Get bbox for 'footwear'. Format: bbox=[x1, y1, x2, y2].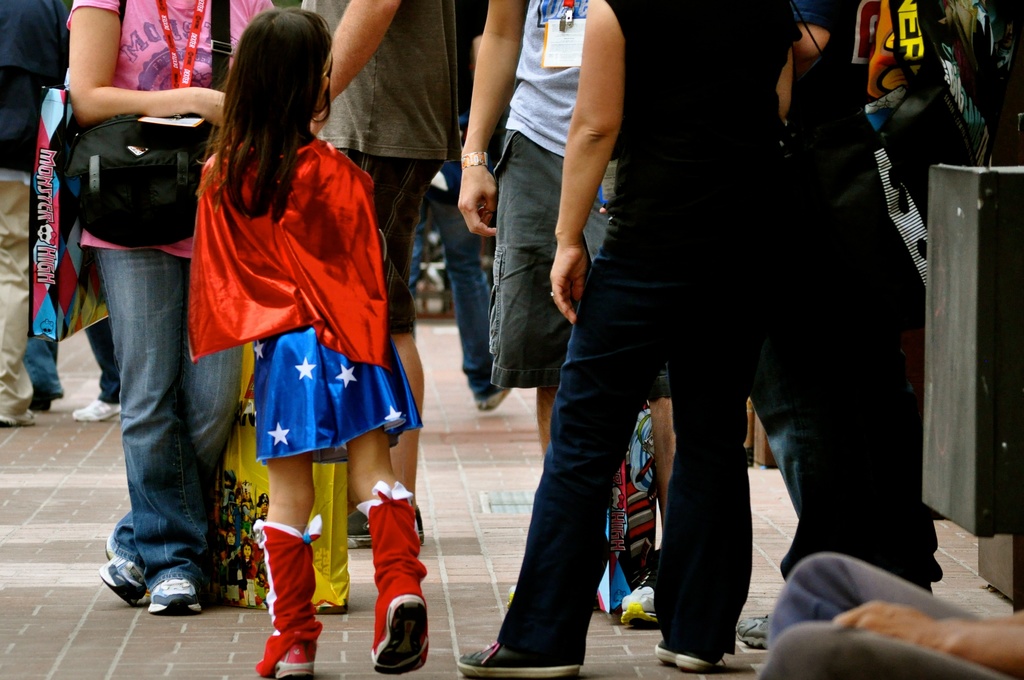
bbox=[619, 583, 659, 627].
